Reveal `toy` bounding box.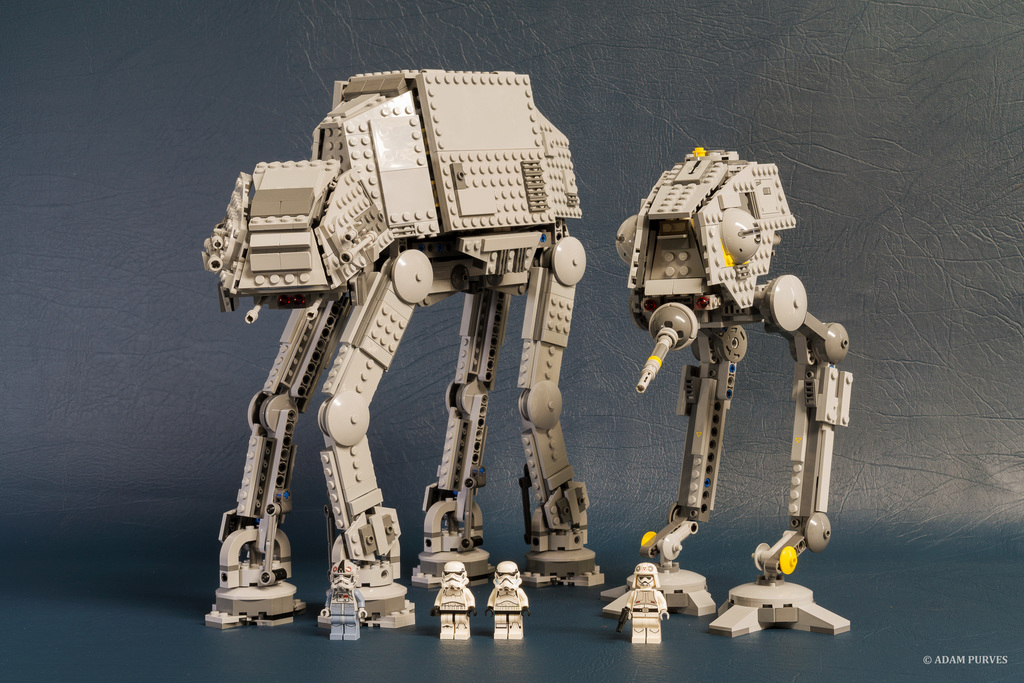
Revealed: bbox=(182, 82, 644, 590).
